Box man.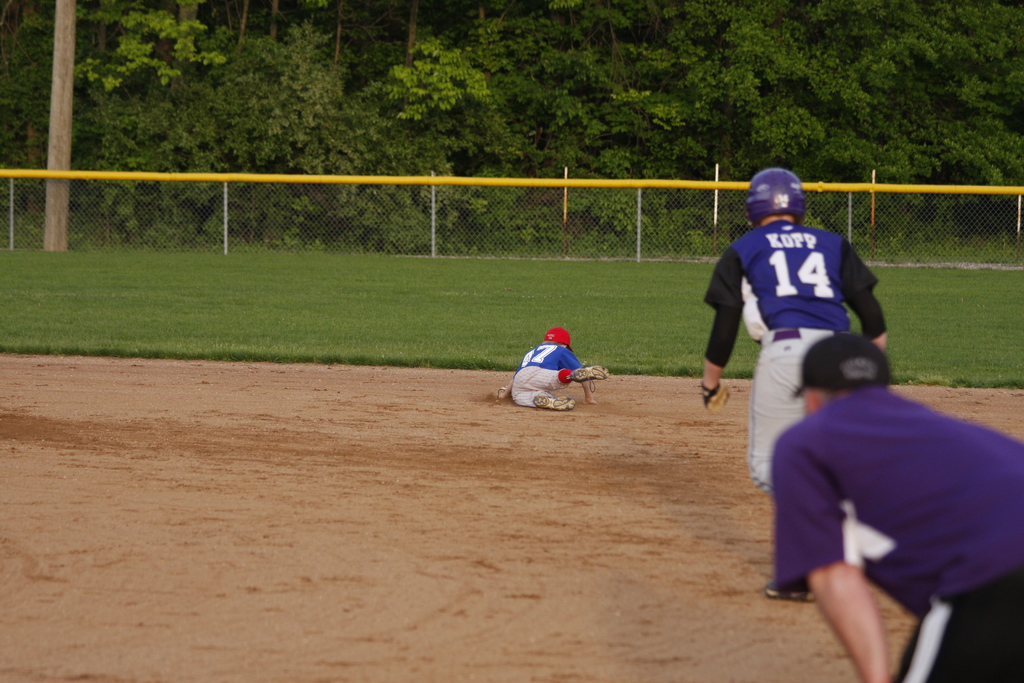
(765,329,1023,682).
